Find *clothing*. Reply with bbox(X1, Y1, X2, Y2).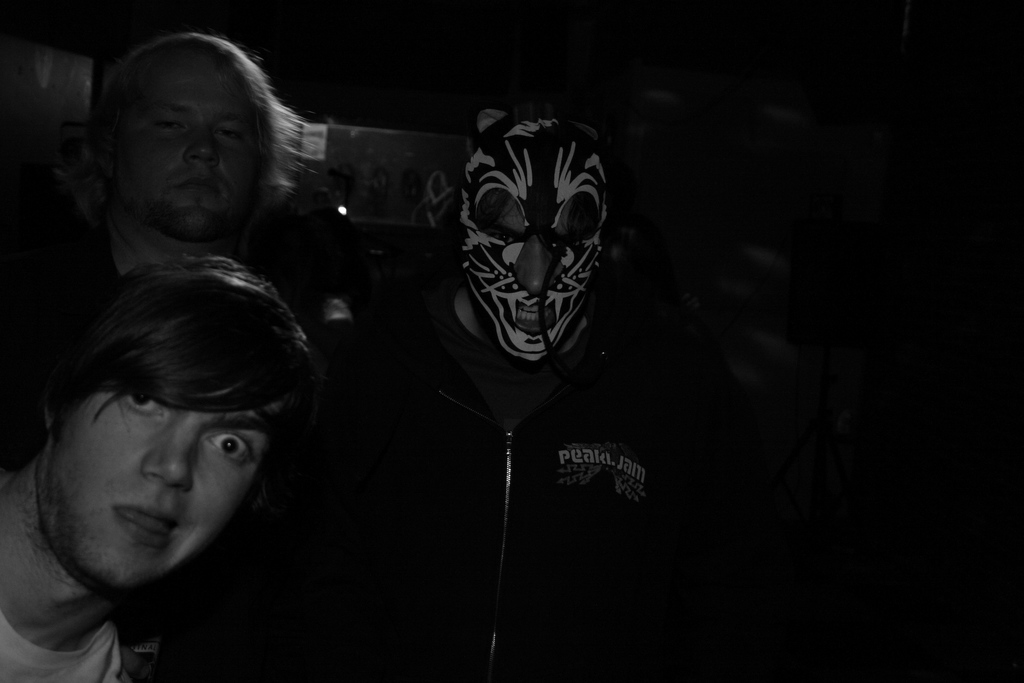
bbox(0, 614, 149, 682).
